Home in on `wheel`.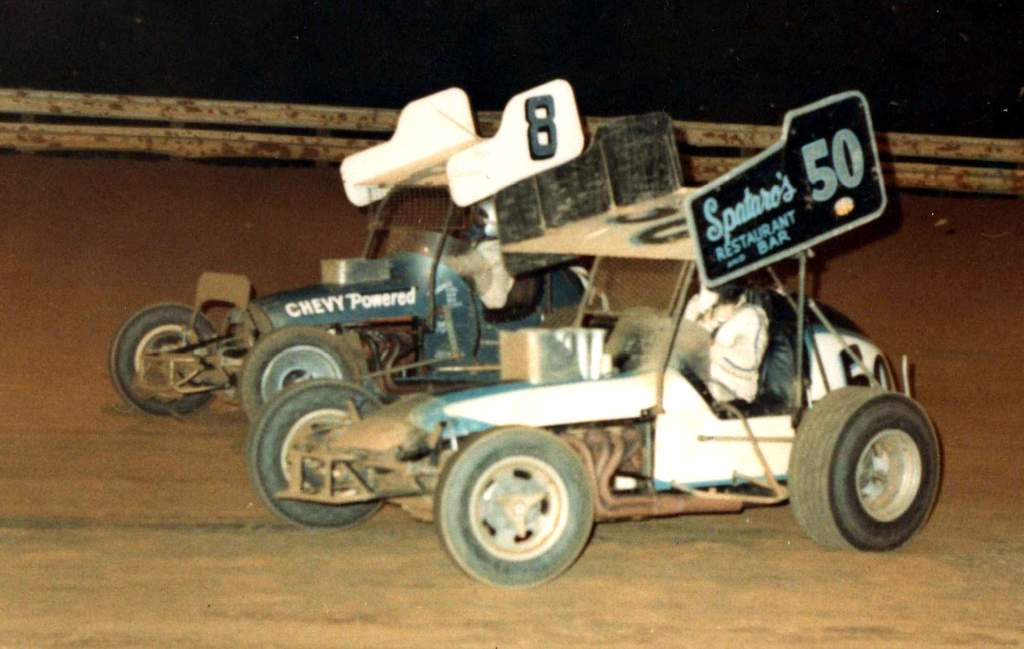
Homed in at Rect(105, 298, 223, 412).
